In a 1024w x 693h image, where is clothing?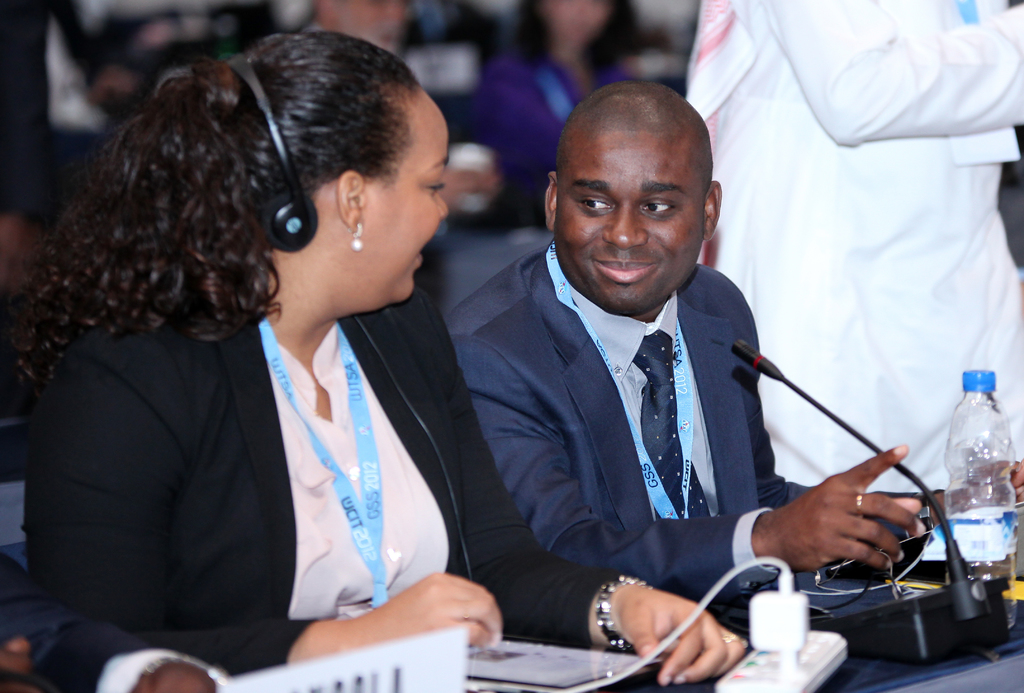
472 51 635 205.
